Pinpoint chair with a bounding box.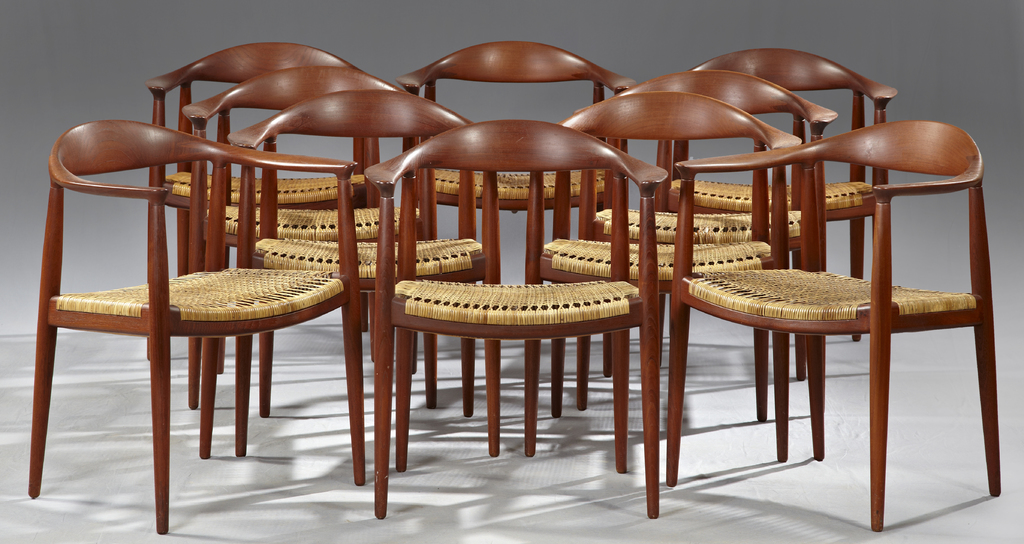
(x1=661, y1=119, x2=997, y2=529).
